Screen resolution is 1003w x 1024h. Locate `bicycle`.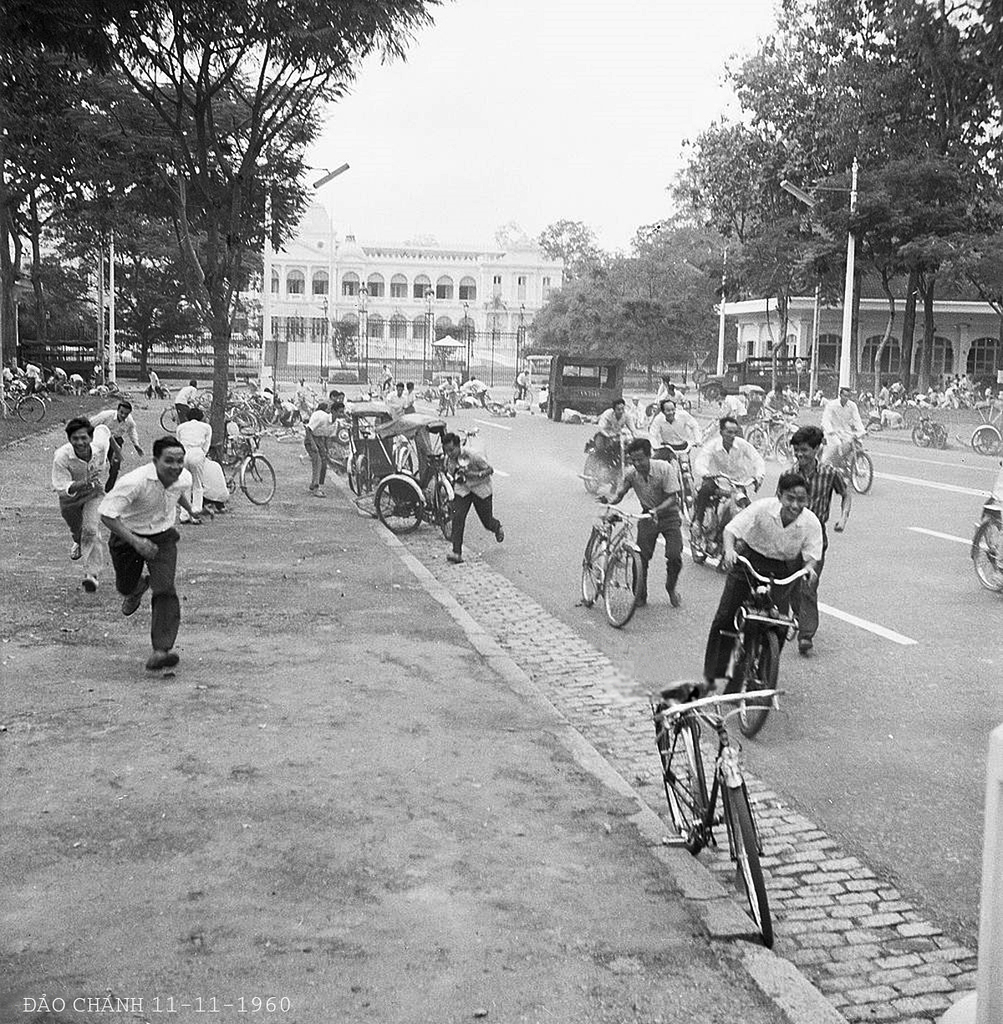
142, 380, 172, 400.
